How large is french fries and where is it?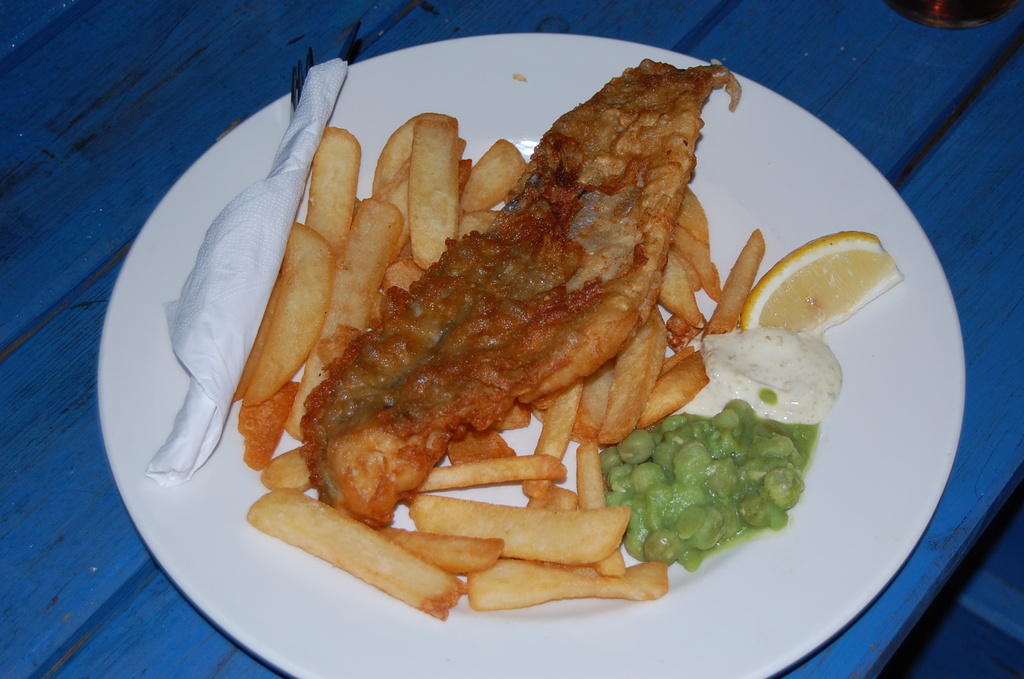
Bounding box: l=663, t=187, r=719, b=300.
